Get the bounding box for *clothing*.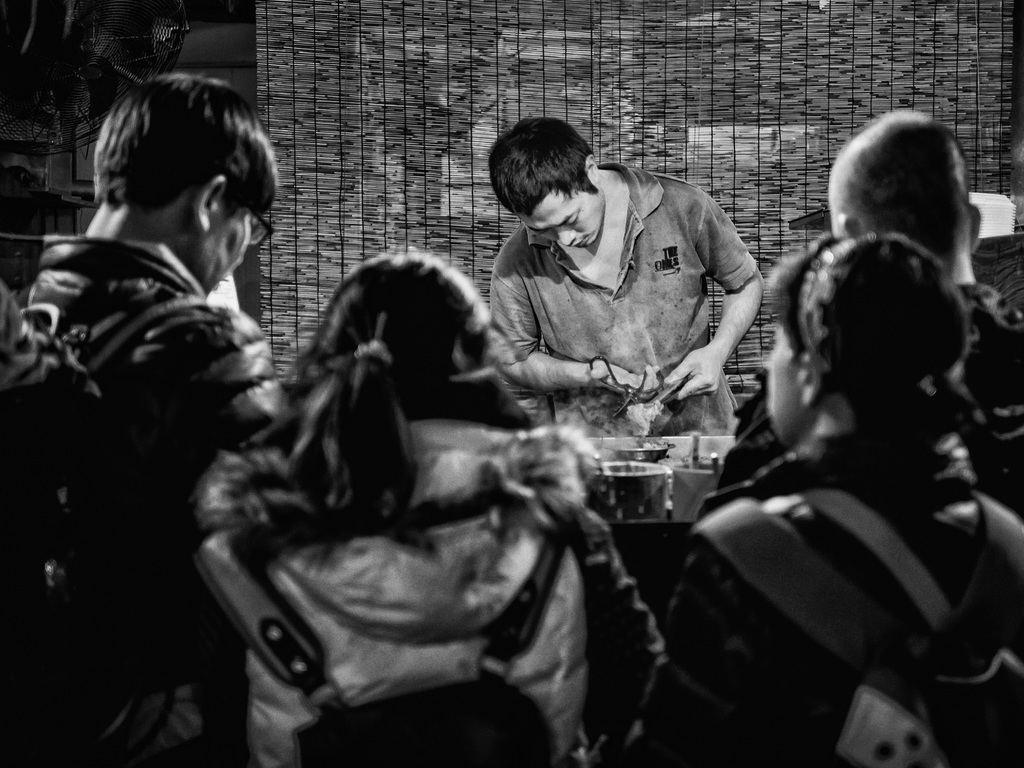
6/232/294/767.
